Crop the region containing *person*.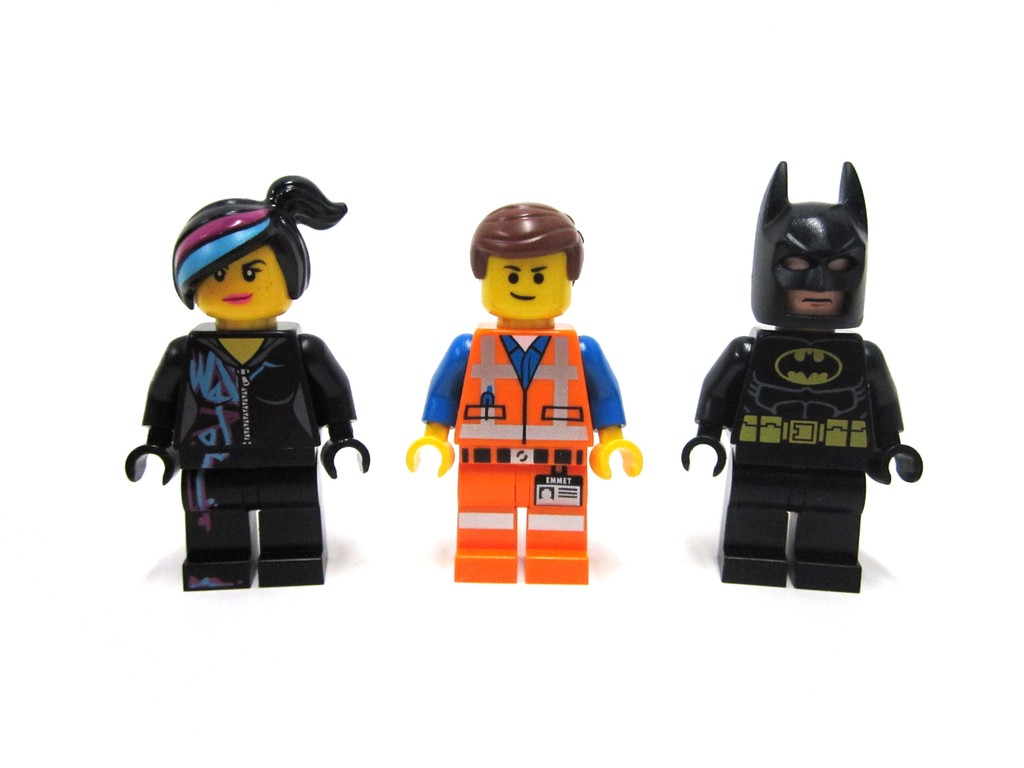
Crop region: (403, 196, 644, 584).
